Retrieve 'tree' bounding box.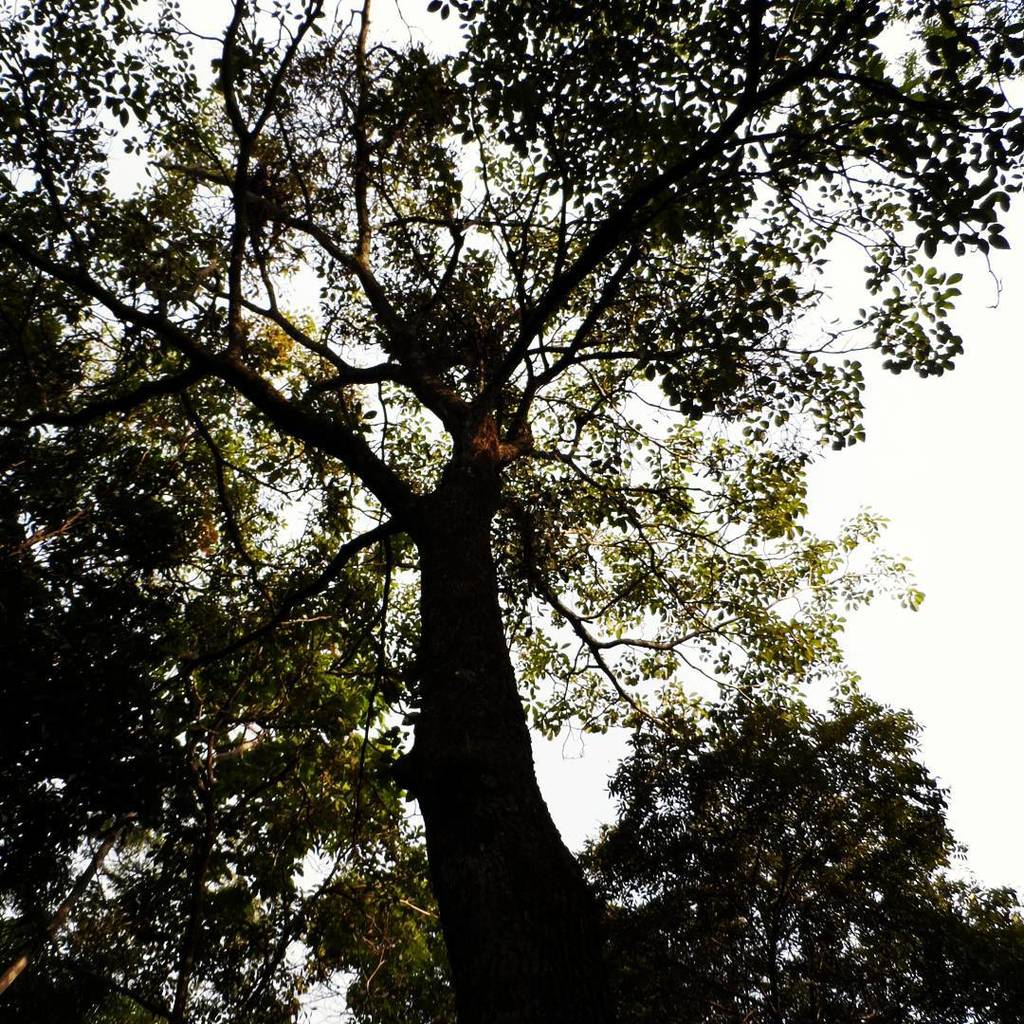
Bounding box: 3,0,1005,1023.
